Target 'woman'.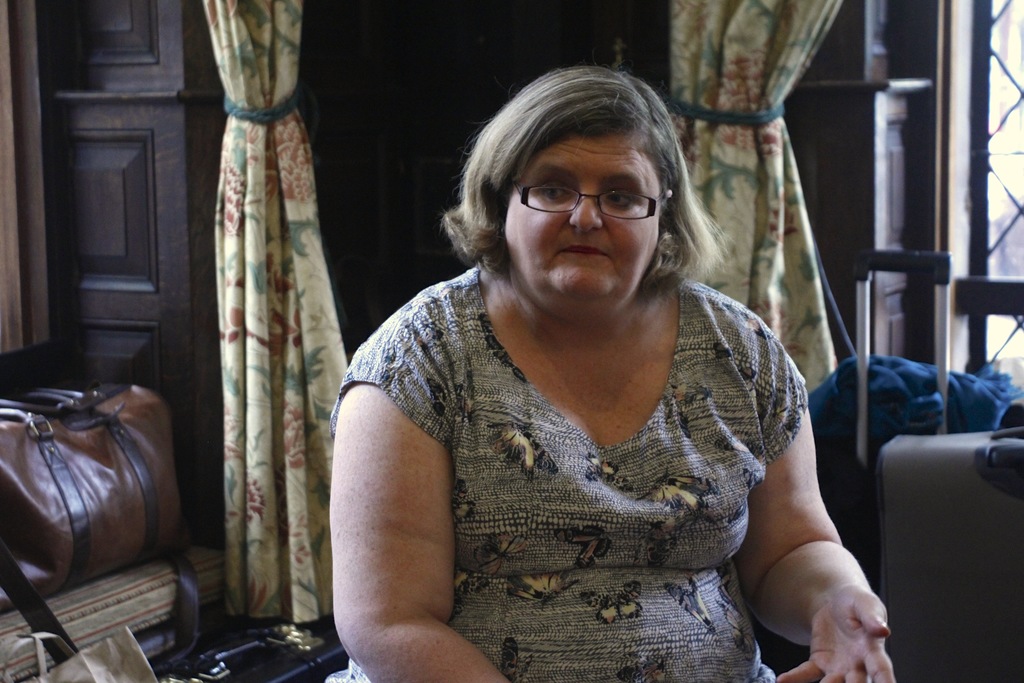
Target region: [284, 55, 828, 675].
